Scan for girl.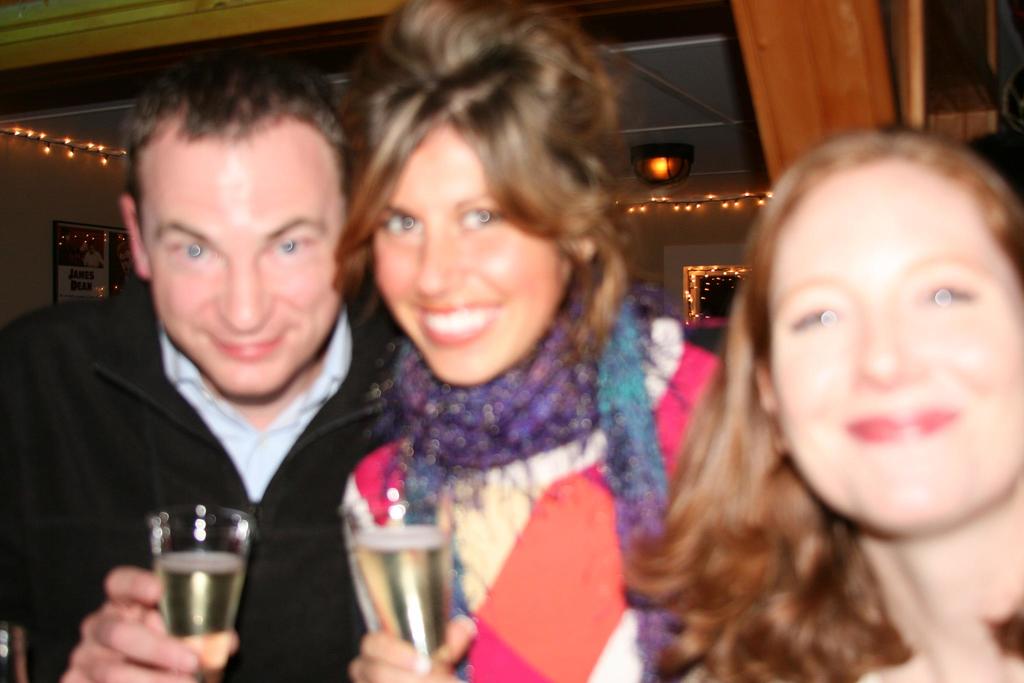
Scan result: [622, 126, 1023, 682].
